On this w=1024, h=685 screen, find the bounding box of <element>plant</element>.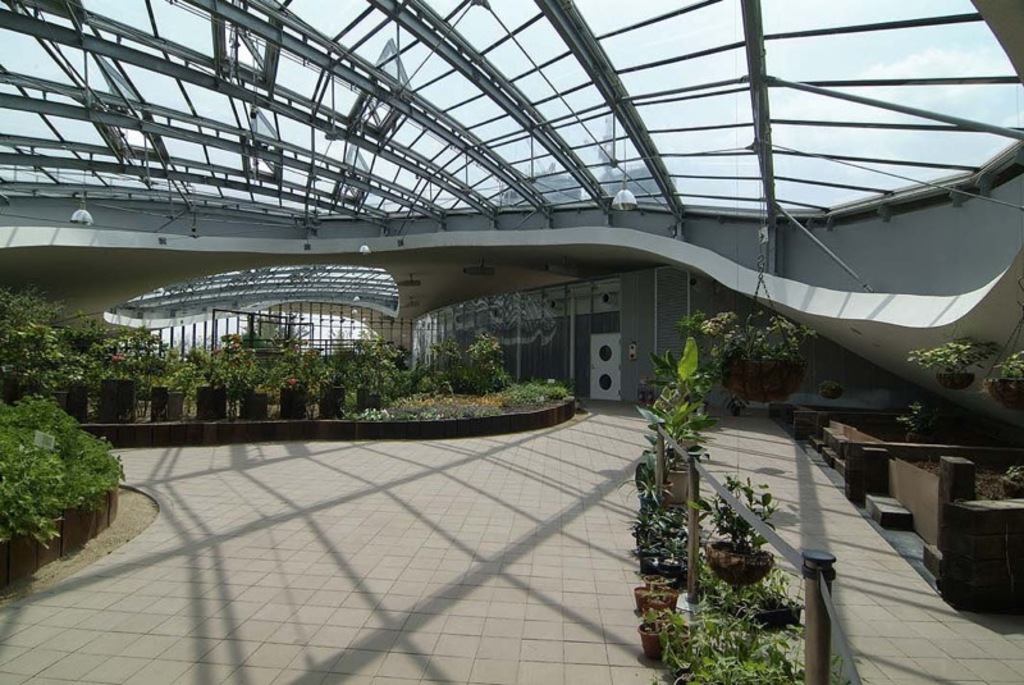
Bounding box: detection(1006, 461, 1023, 487).
